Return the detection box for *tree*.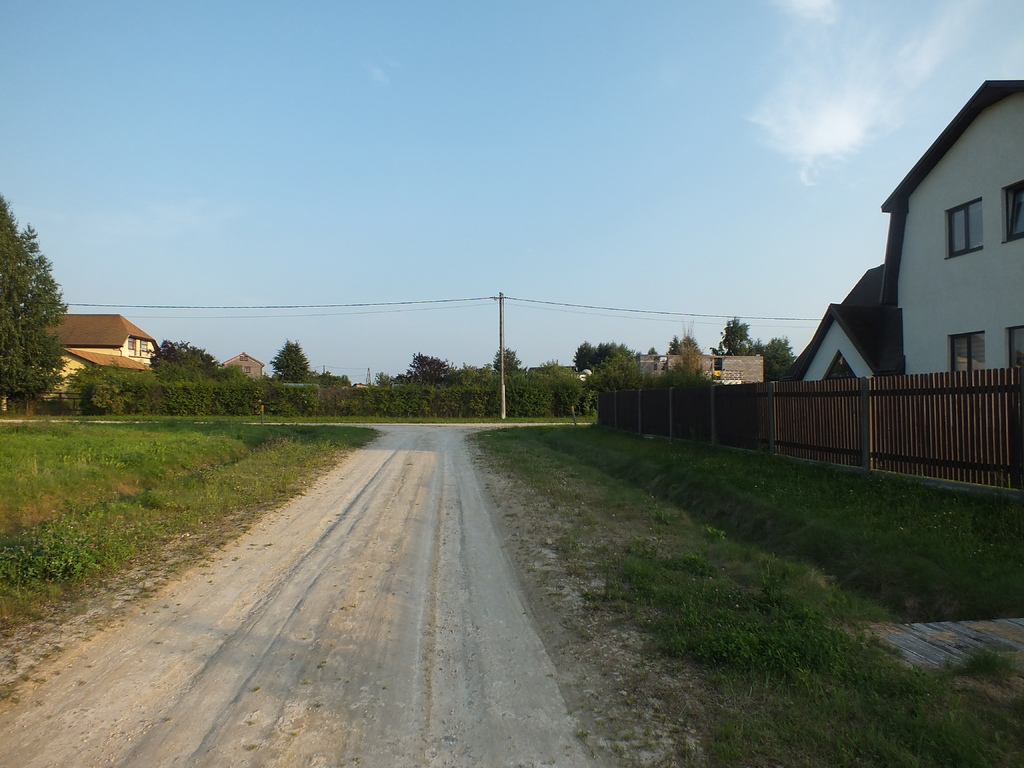
{"left": 710, "top": 314, "right": 762, "bottom": 355}.
